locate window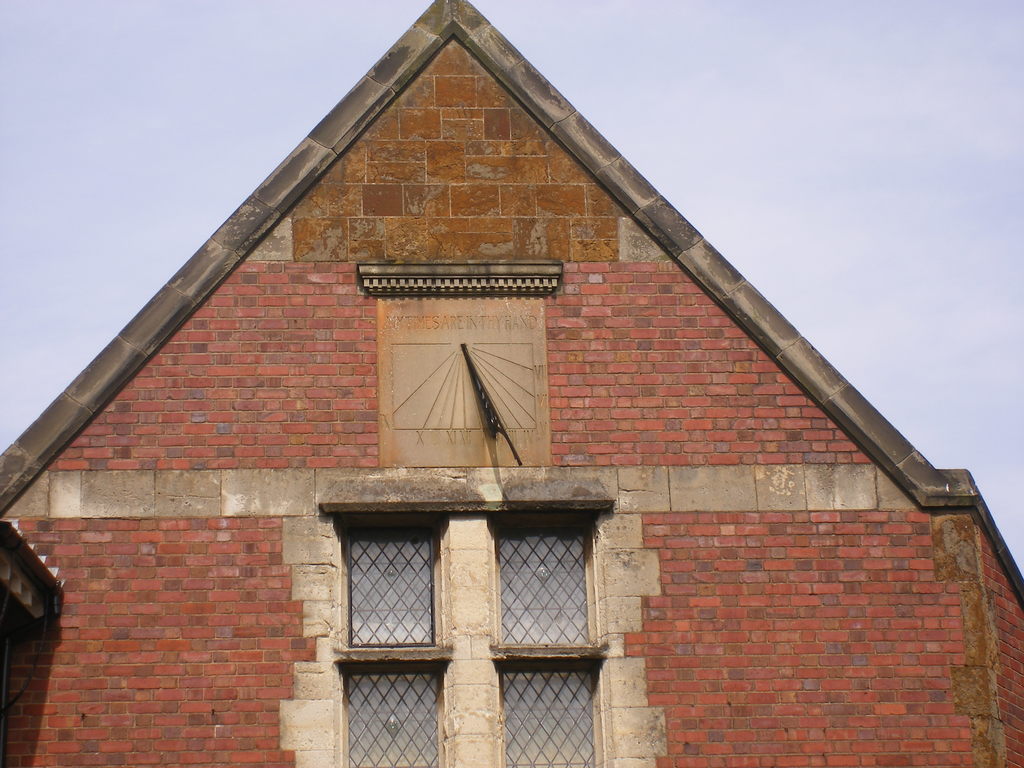
rect(340, 516, 438, 647)
